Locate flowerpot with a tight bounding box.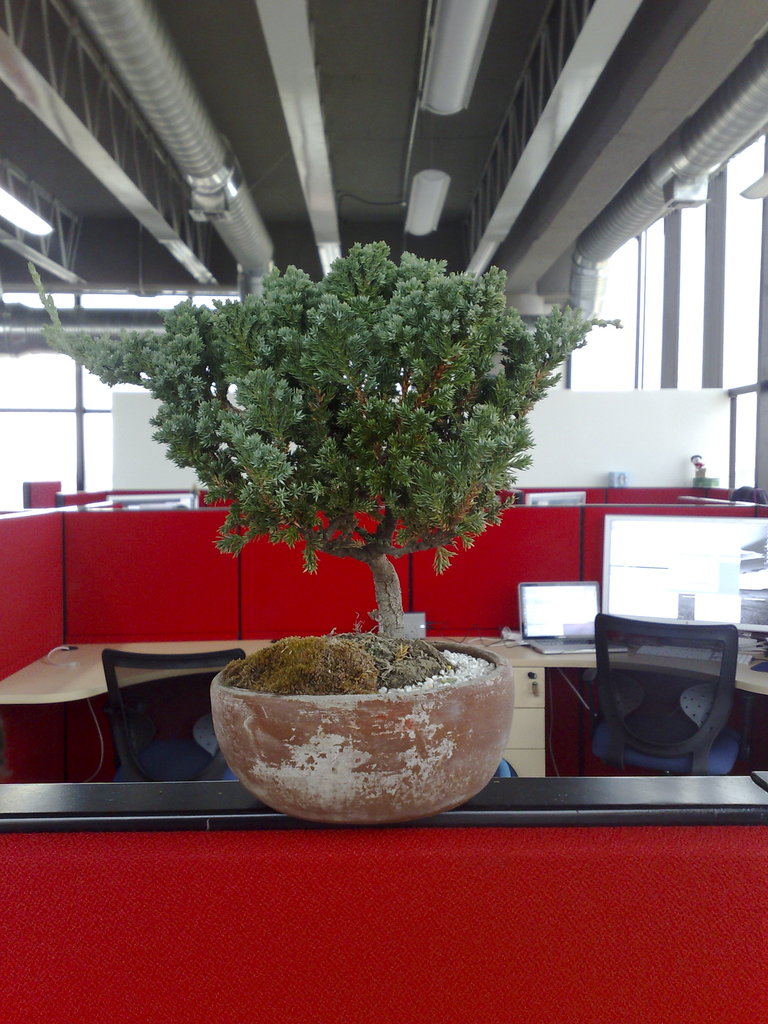
209 633 513 827.
